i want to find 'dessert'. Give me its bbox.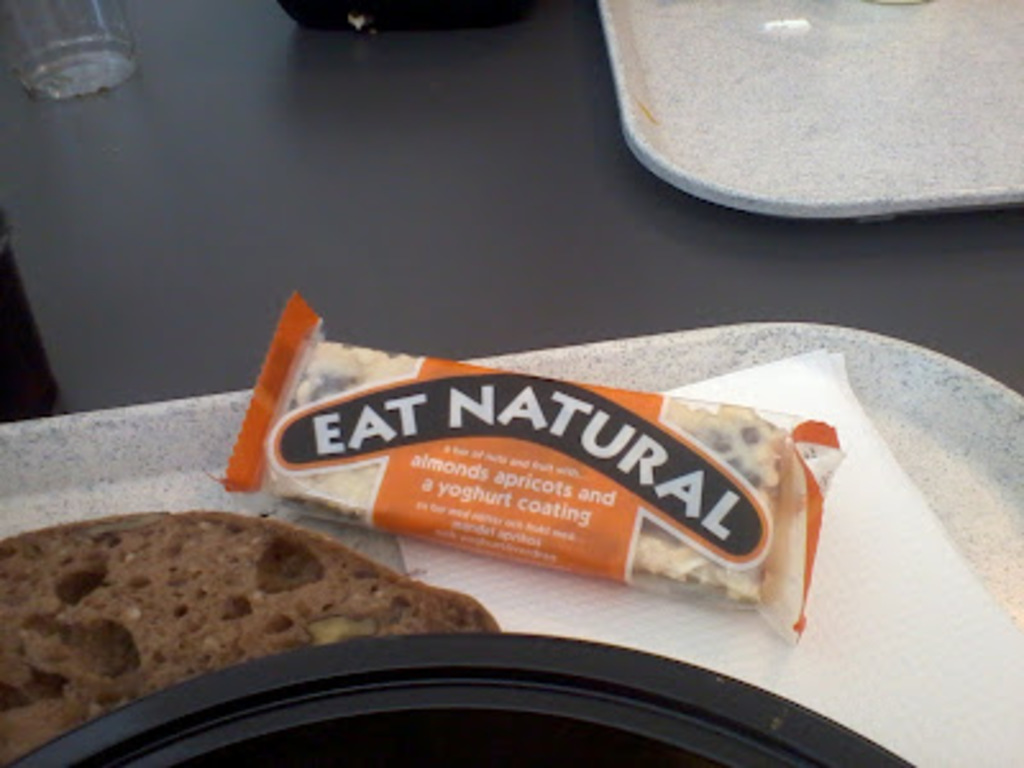
{"x1": 0, "y1": 507, "x2": 502, "y2": 763}.
